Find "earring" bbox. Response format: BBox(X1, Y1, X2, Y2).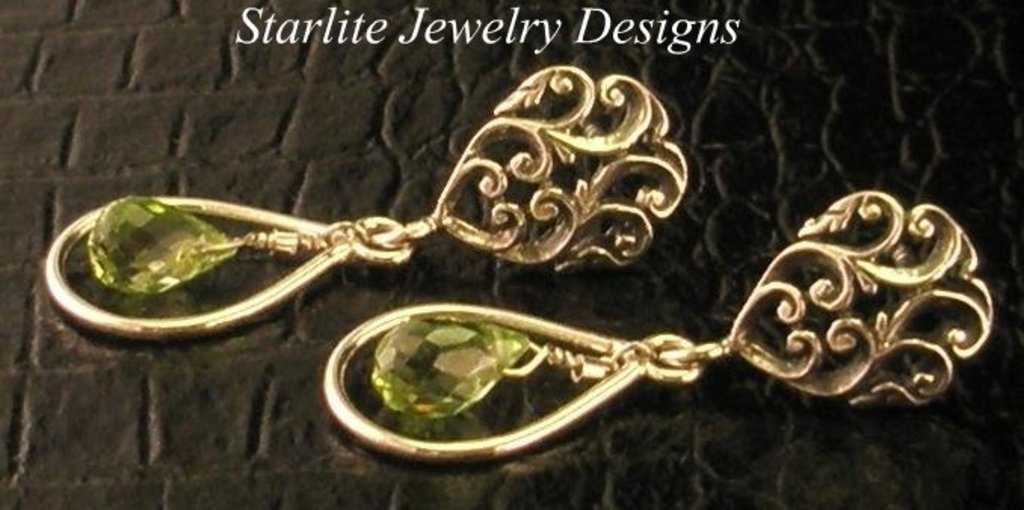
BBox(320, 183, 1001, 466).
